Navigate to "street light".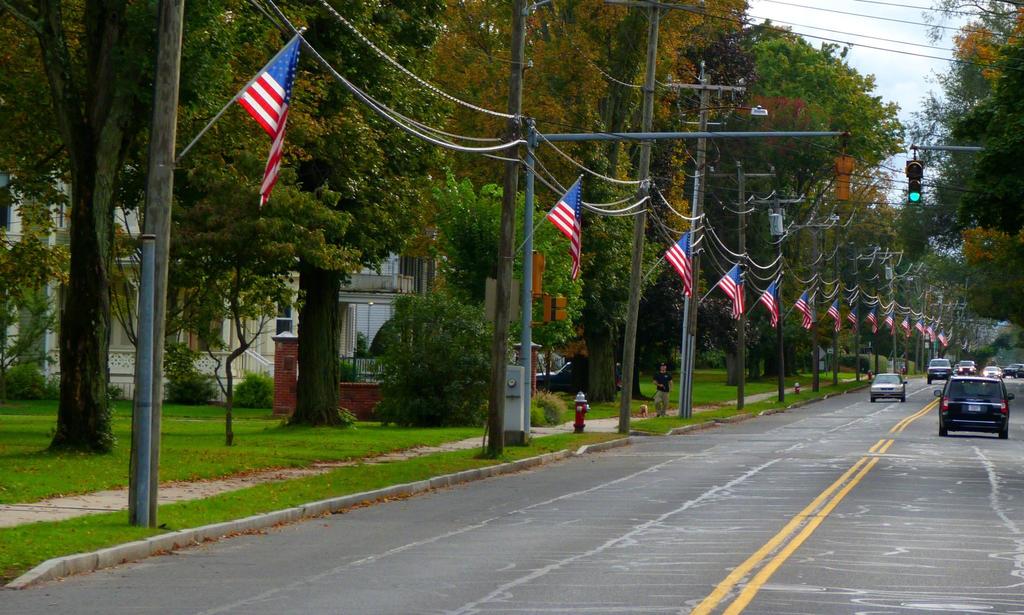
Navigation target: BBox(868, 272, 917, 374).
